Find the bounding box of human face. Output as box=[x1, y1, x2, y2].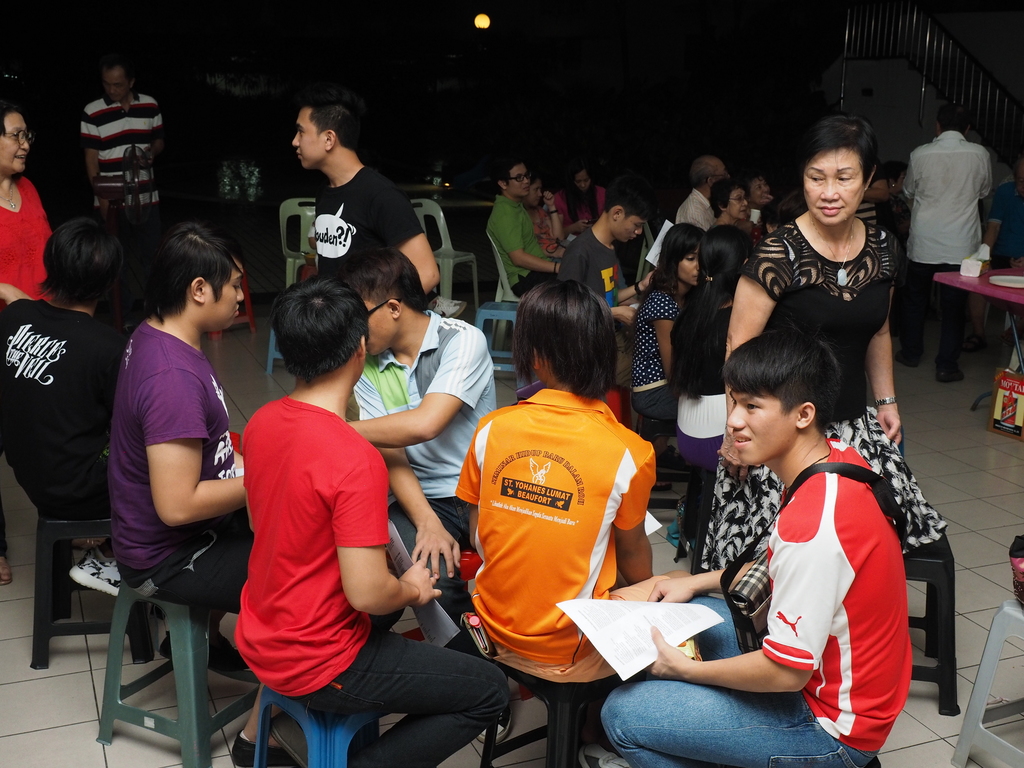
box=[204, 257, 245, 330].
